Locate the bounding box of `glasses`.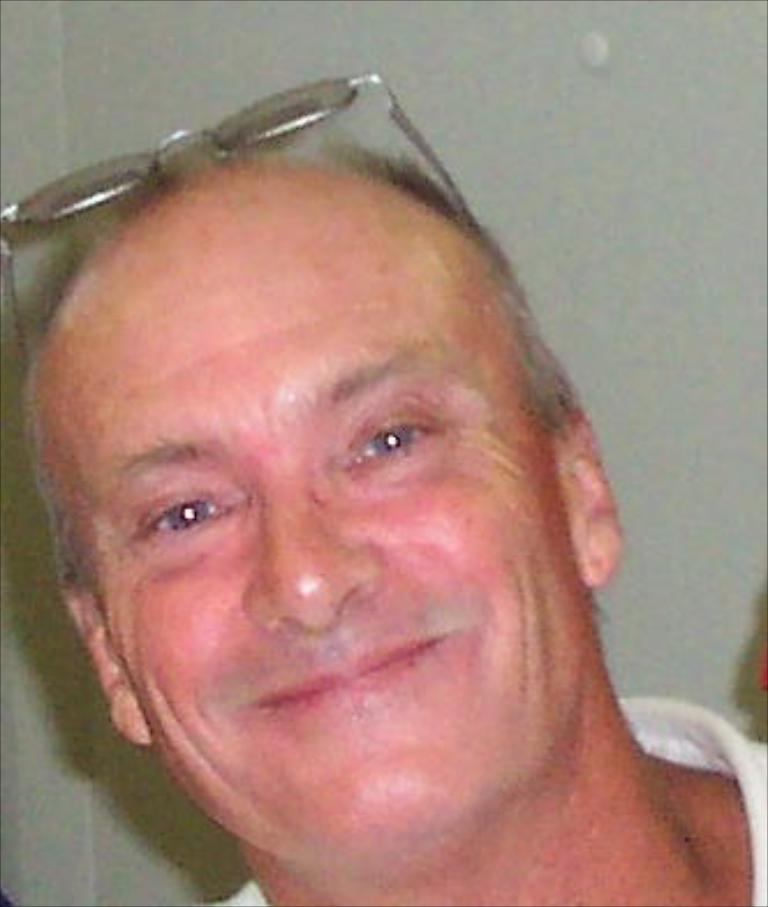
Bounding box: {"x1": 0, "y1": 69, "x2": 488, "y2": 373}.
